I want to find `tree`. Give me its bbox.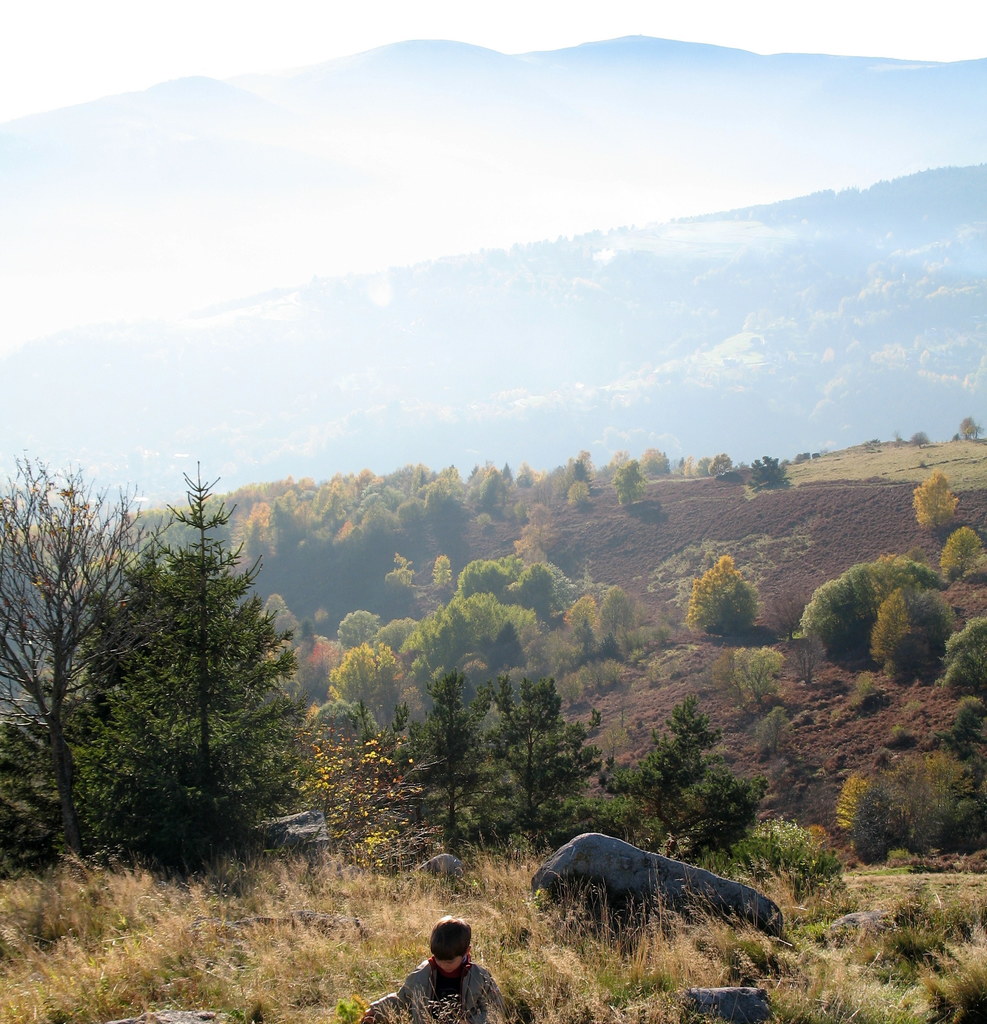
(590, 582, 642, 658).
